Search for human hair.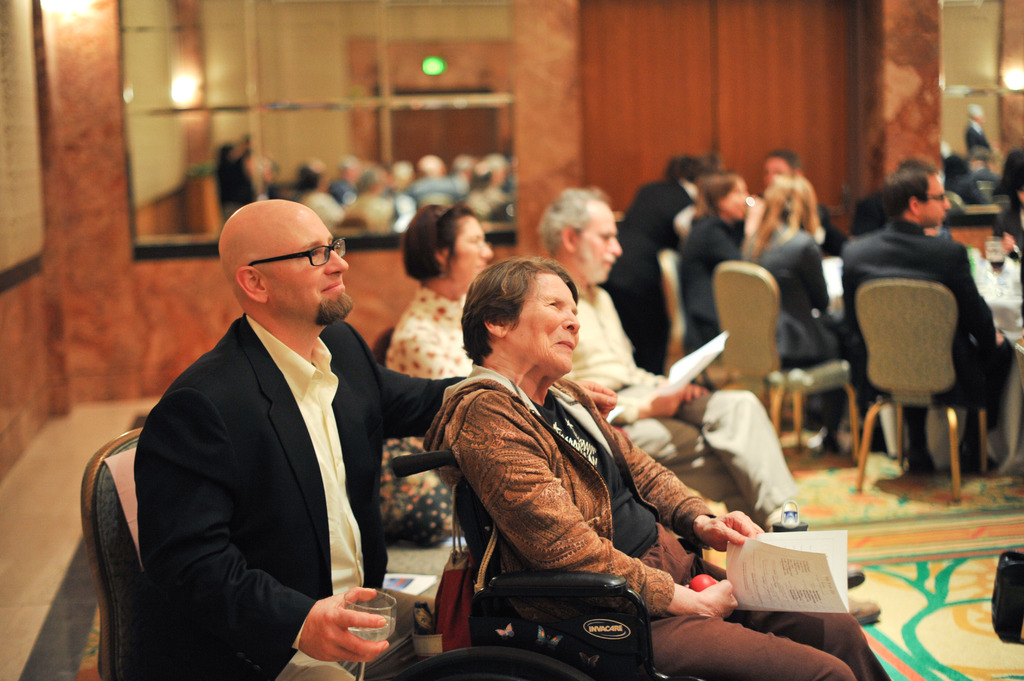
Found at [left=998, top=147, right=1023, bottom=191].
